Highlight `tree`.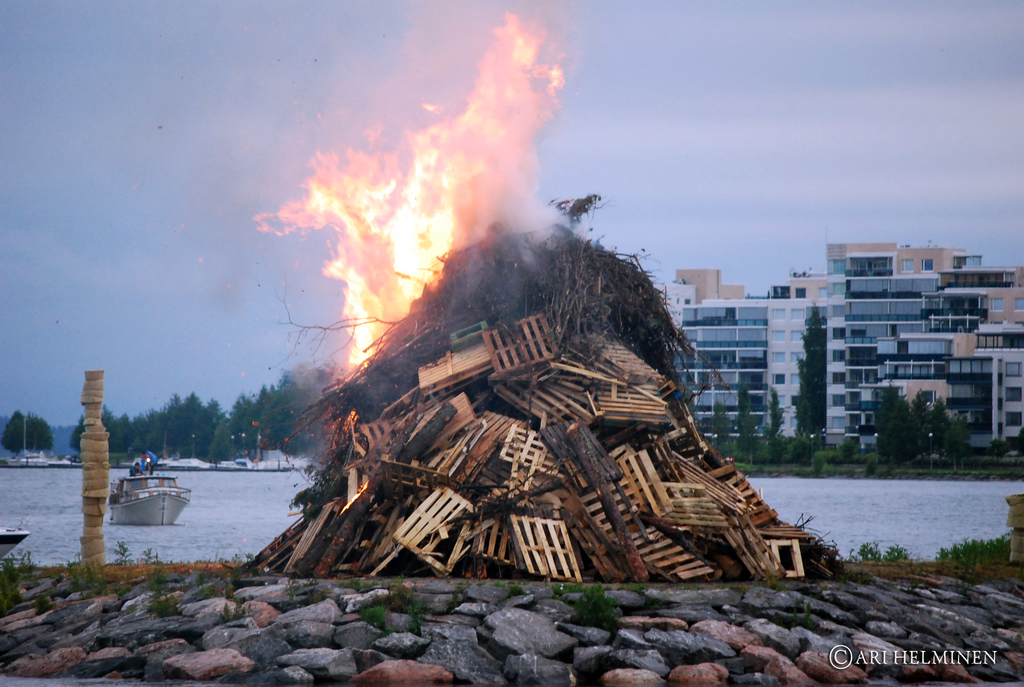
Highlighted region: x1=24 y1=415 x2=54 y2=453.
